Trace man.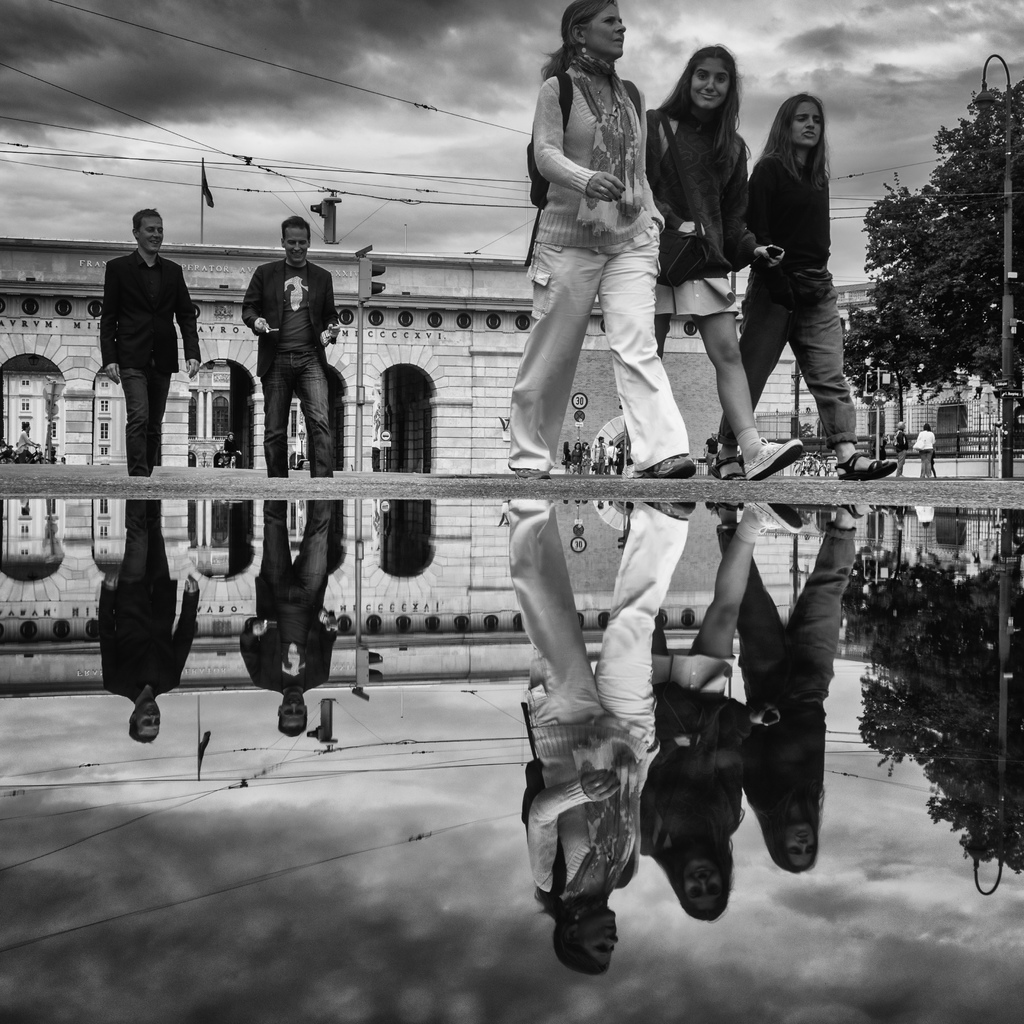
Traced to BBox(79, 196, 201, 480).
